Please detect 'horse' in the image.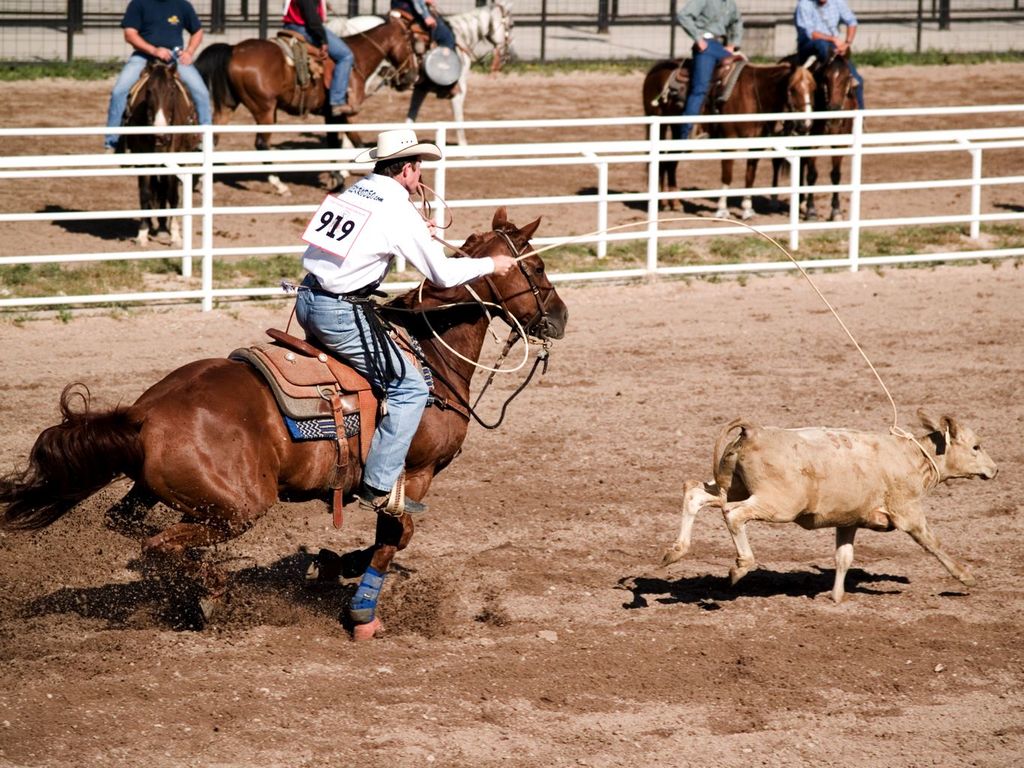
(192,8,417,203).
